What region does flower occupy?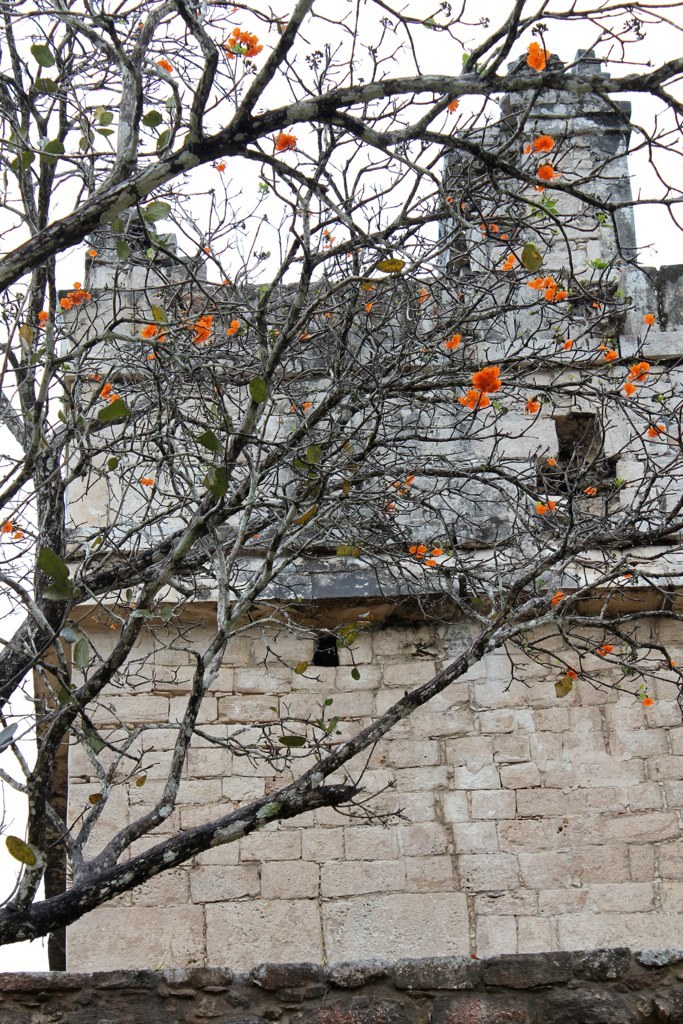
box=[412, 550, 421, 563].
